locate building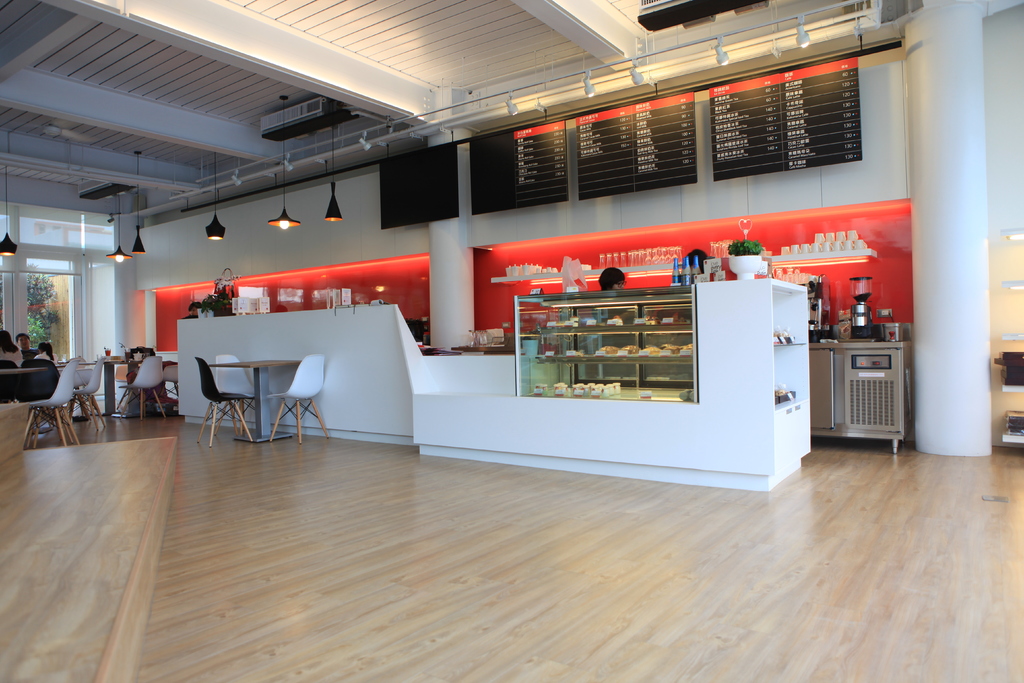
[x1=0, y1=0, x2=1023, y2=682]
